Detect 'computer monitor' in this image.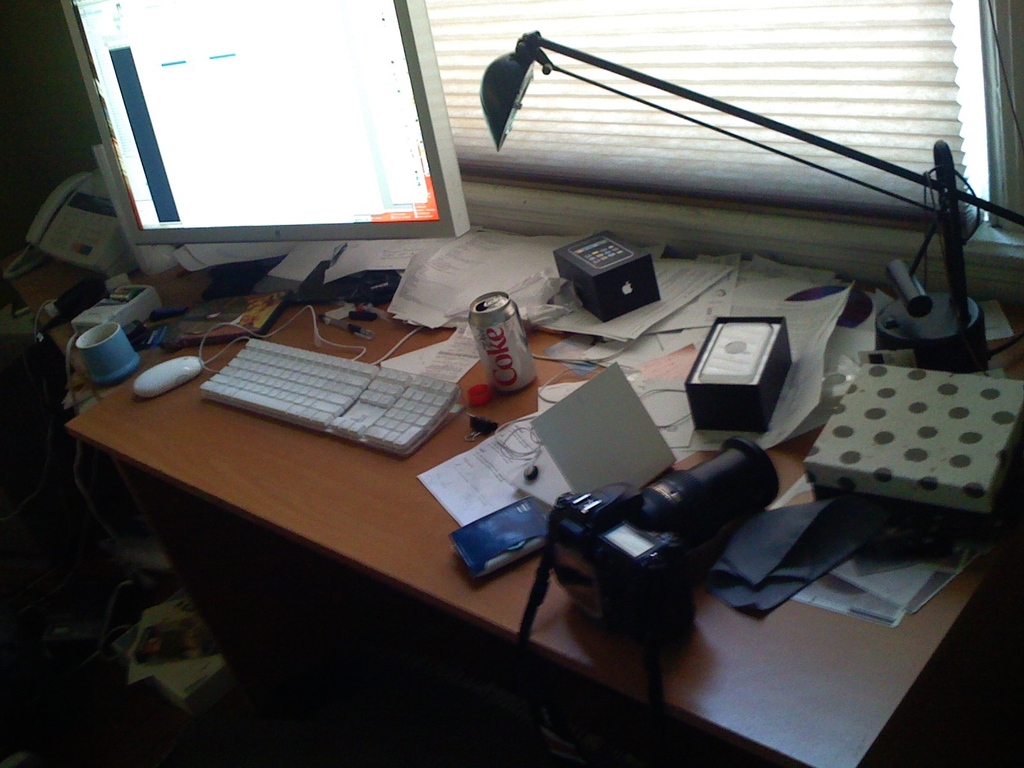
Detection: {"left": 52, "top": 8, "right": 489, "bottom": 323}.
